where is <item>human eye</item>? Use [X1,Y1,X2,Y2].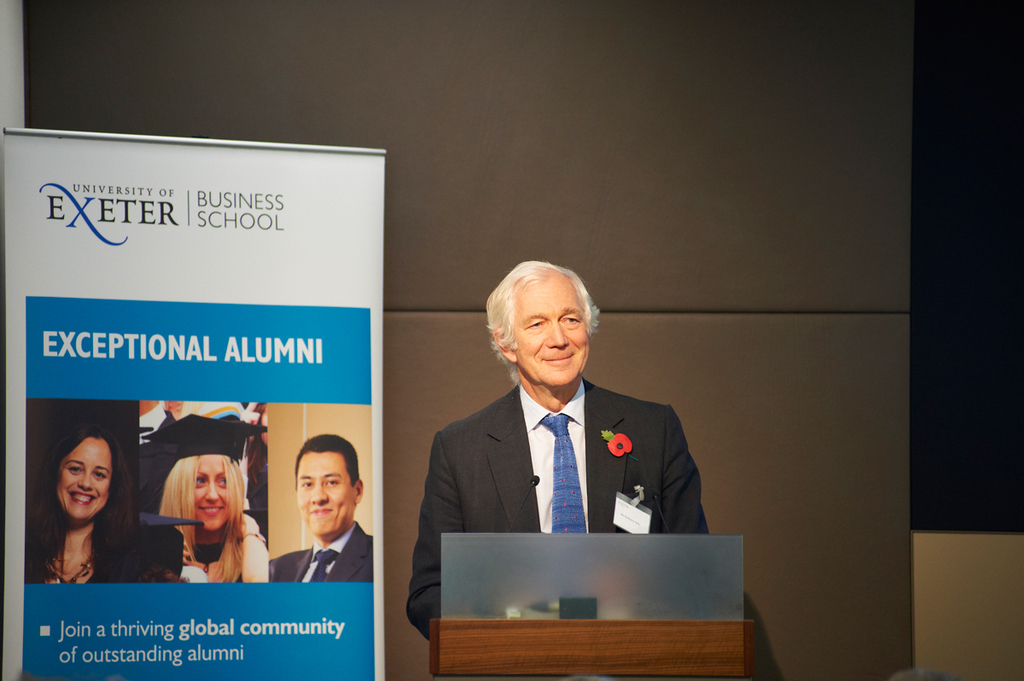
[189,478,203,486].
